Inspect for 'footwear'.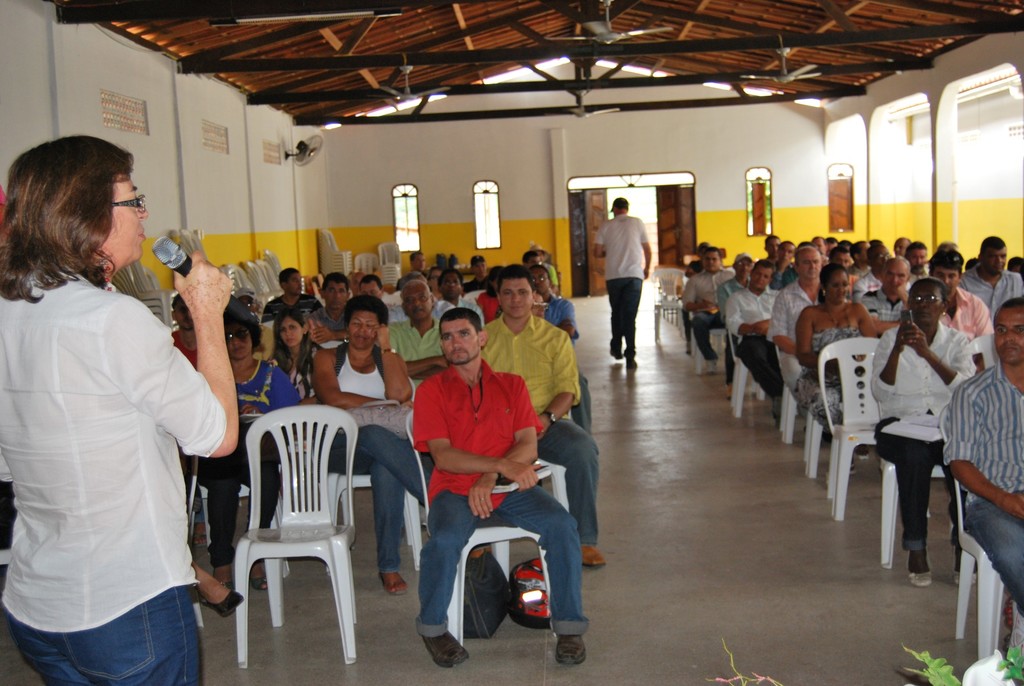
Inspection: (602,348,622,361).
